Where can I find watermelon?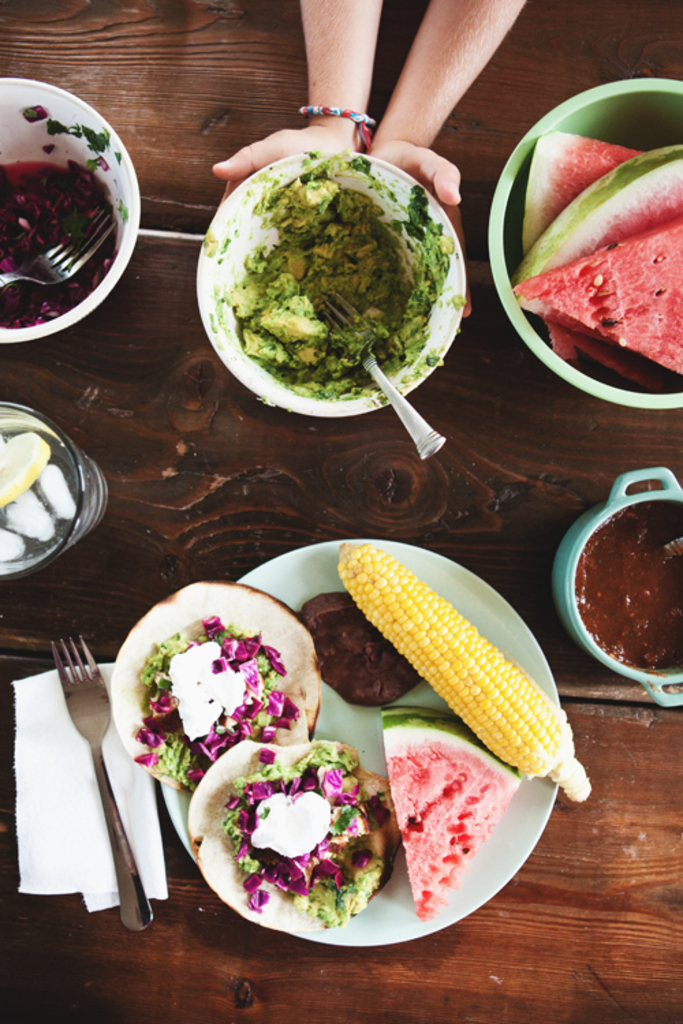
You can find it at select_region(511, 139, 682, 279).
